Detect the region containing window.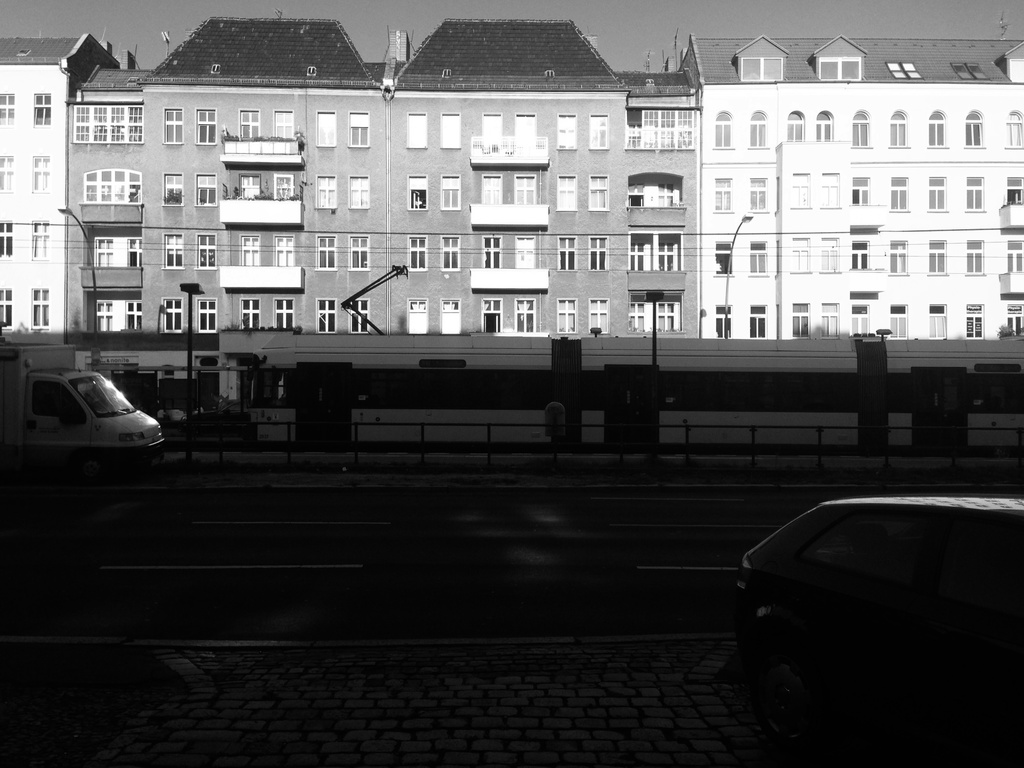
l=625, t=300, r=639, b=335.
